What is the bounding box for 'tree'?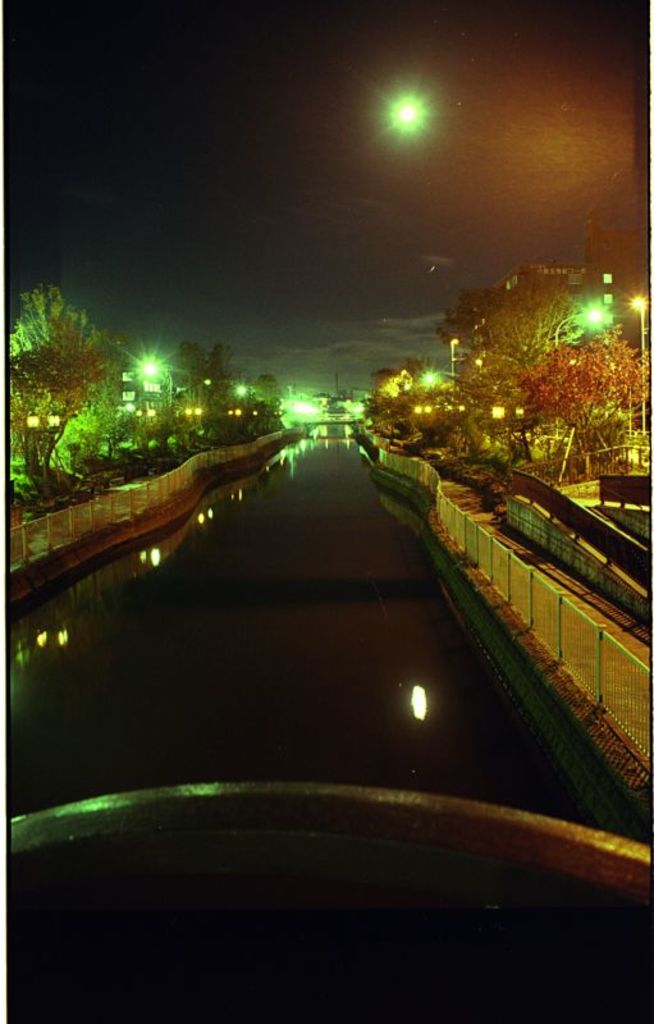
[88, 326, 227, 465].
